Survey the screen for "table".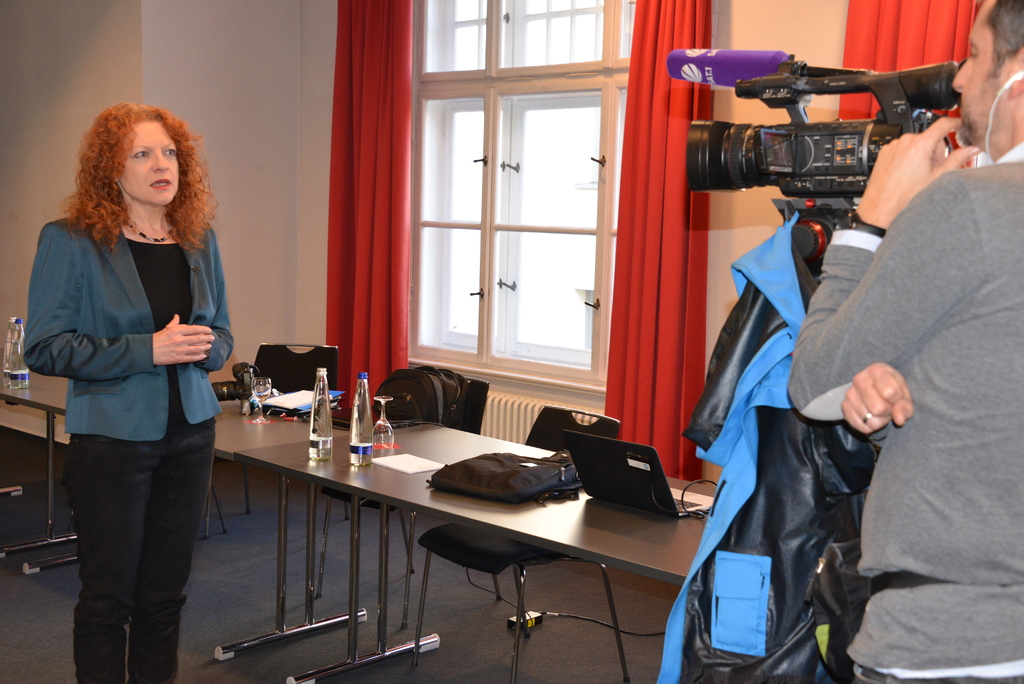
Survey found: (0,367,369,652).
